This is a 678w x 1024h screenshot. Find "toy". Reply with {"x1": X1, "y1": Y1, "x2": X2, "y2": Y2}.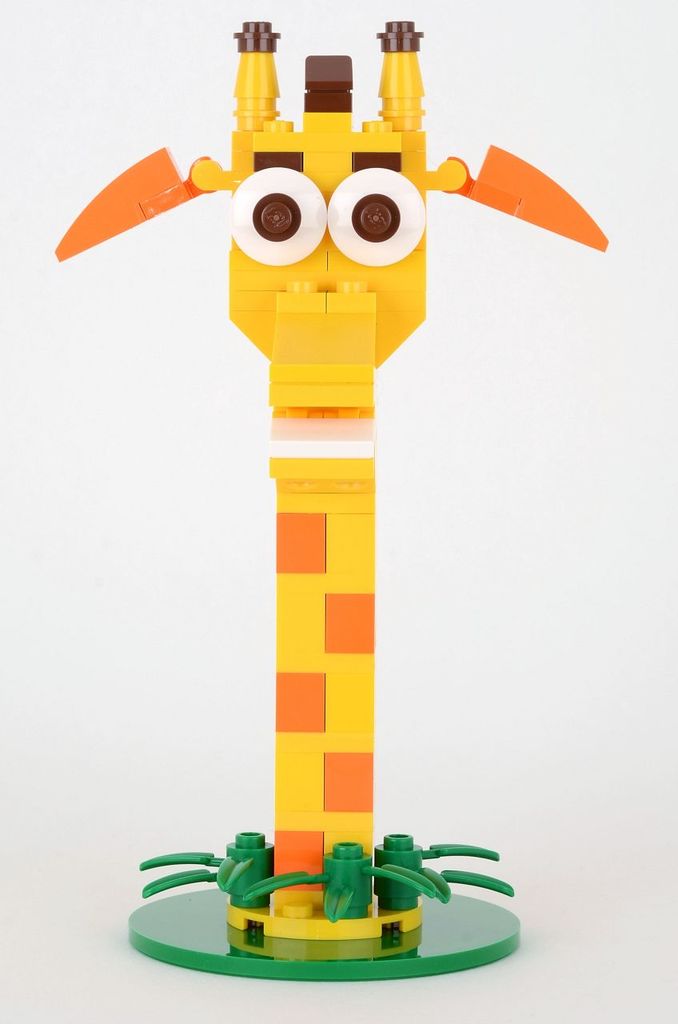
{"x1": 54, "y1": 18, "x2": 607, "y2": 984}.
